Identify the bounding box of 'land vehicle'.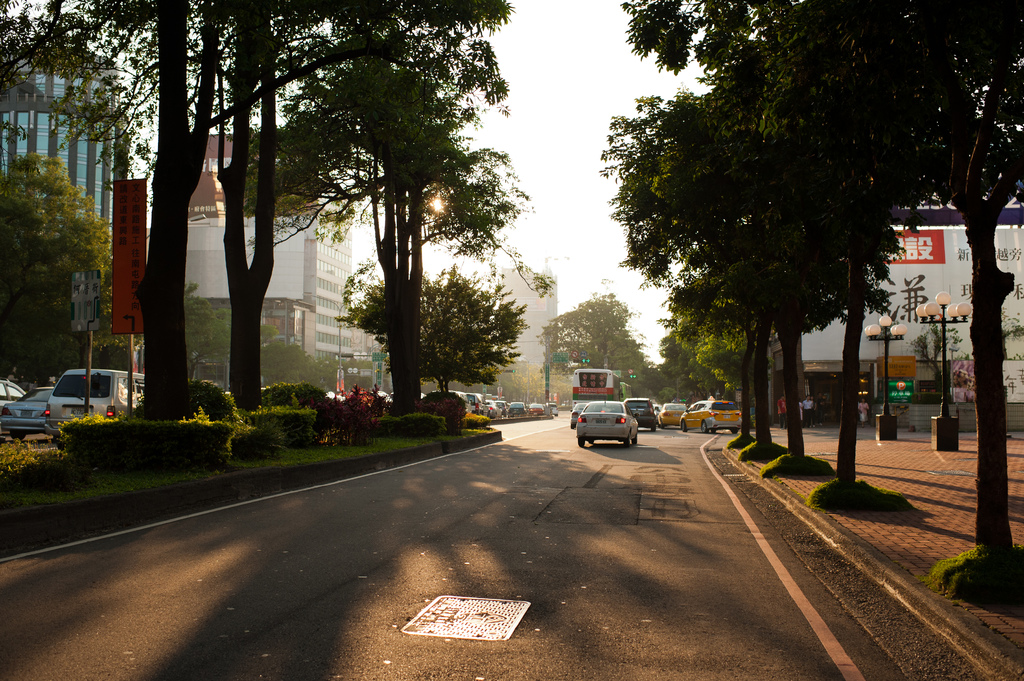
{"x1": 1, "y1": 378, "x2": 22, "y2": 397}.
